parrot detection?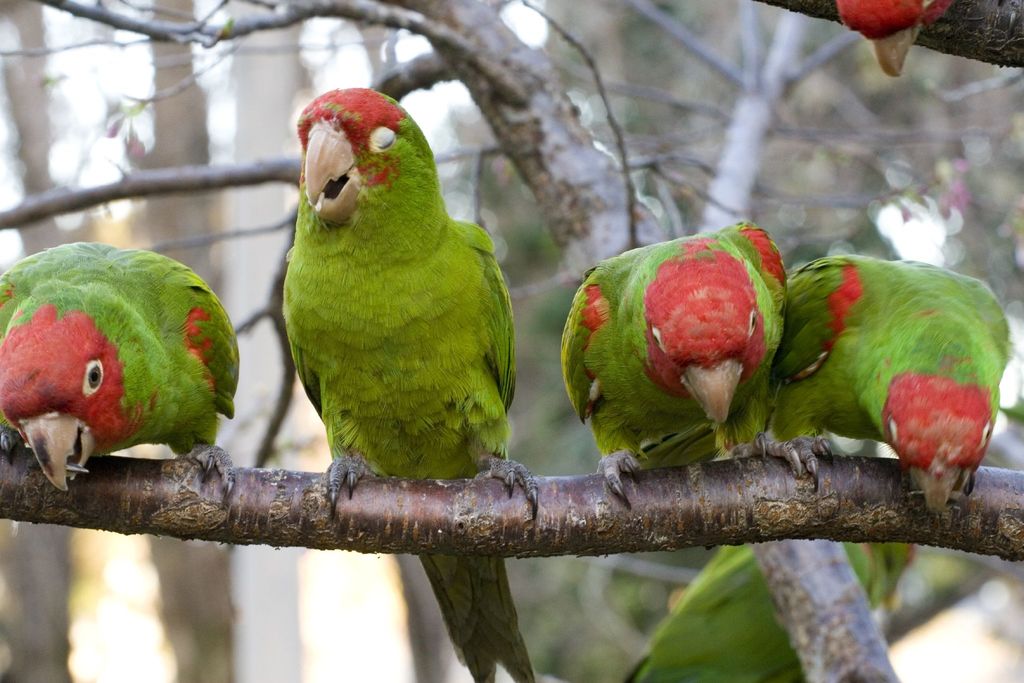
BBox(0, 240, 244, 504)
